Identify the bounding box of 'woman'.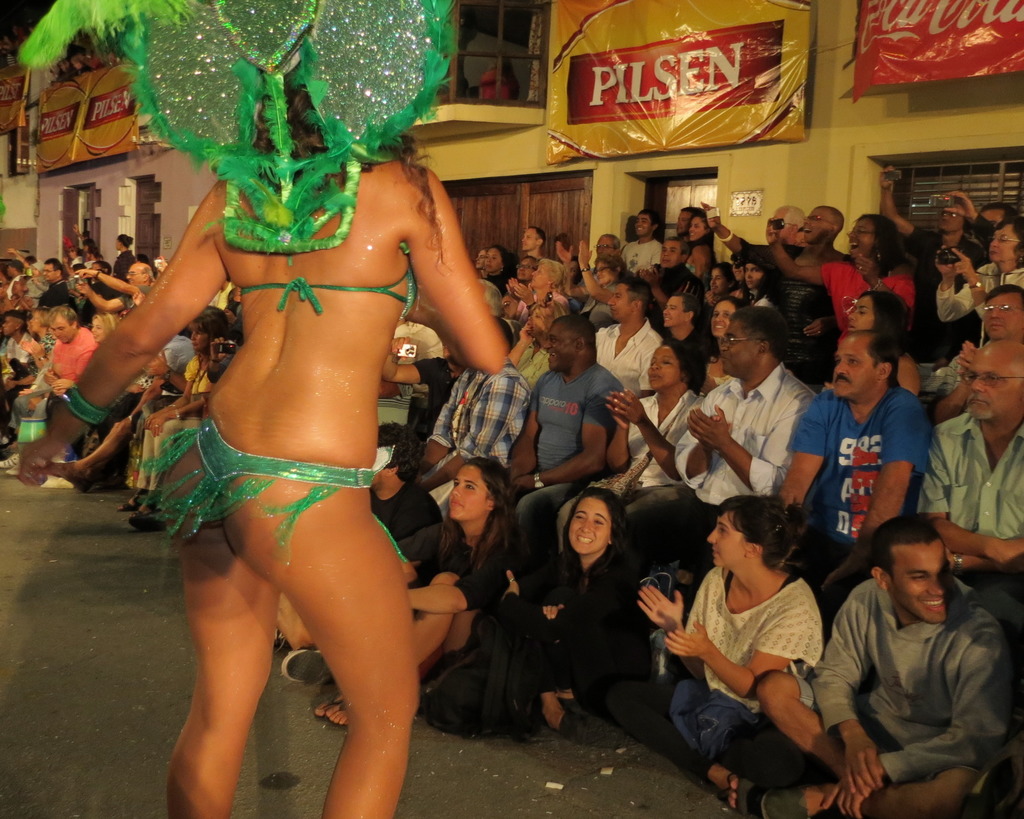
<bbox>700, 298, 744, 392</bbox>.
